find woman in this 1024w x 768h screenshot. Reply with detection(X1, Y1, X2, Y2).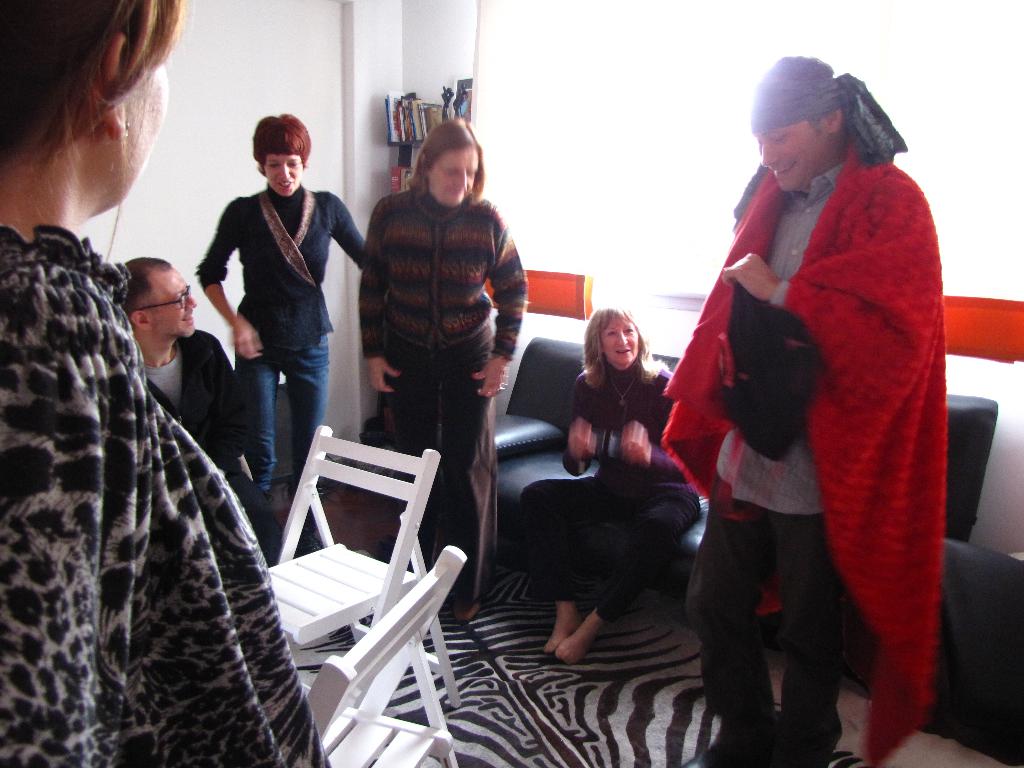
detection(0, 0, 334, 767).
